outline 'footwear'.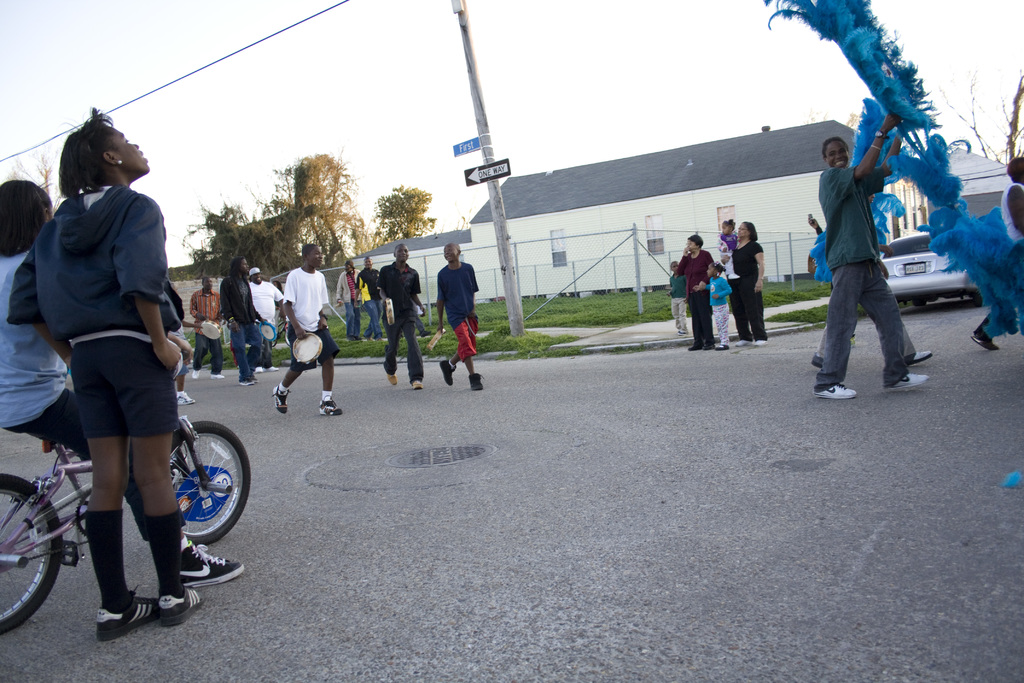
Outline: x1=411, y1=381, x2=420, y2=391.
